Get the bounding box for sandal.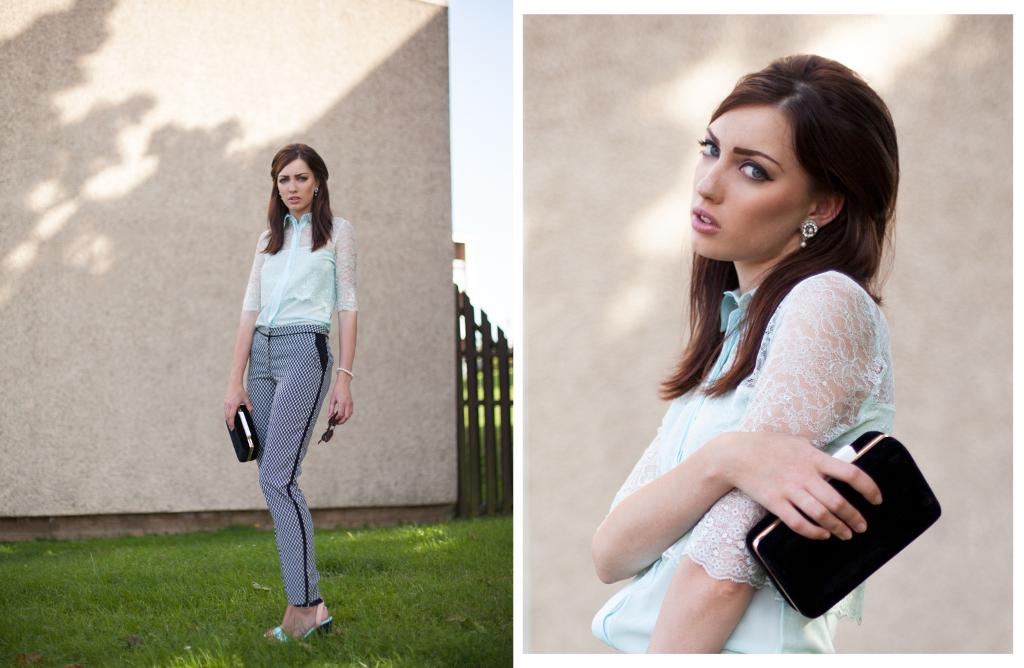
locate(258, 605, 330, 638).
